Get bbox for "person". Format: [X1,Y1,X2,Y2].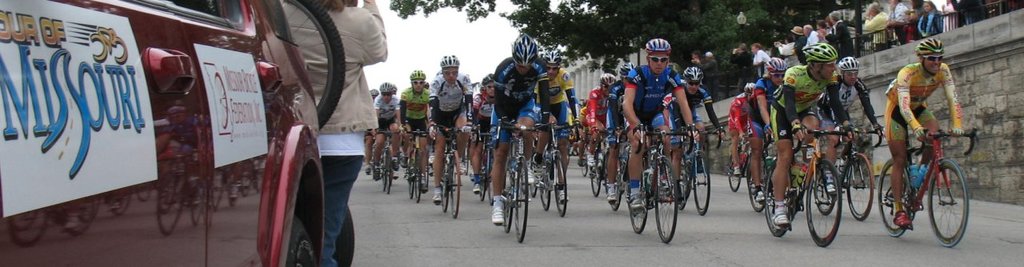
[586,70,618,160].
